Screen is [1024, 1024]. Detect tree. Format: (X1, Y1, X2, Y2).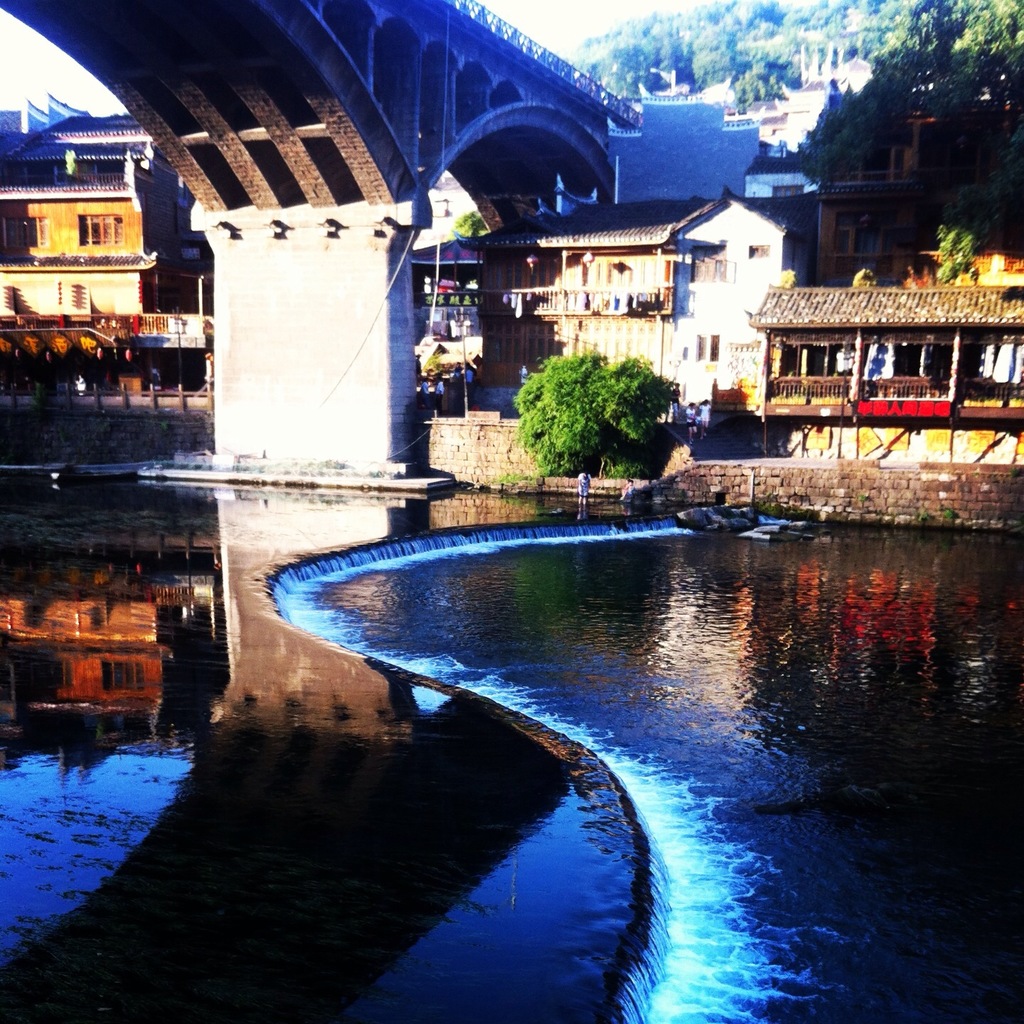
(511, 351, 678, 486).
